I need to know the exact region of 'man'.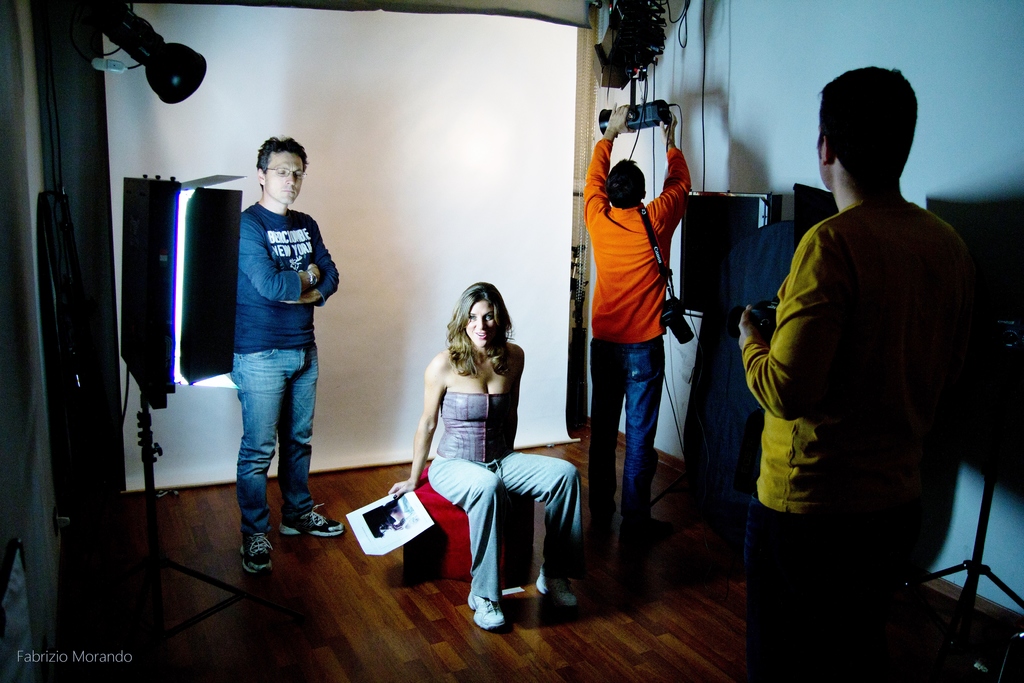
Region: rect(742, 58, 989, 615).
